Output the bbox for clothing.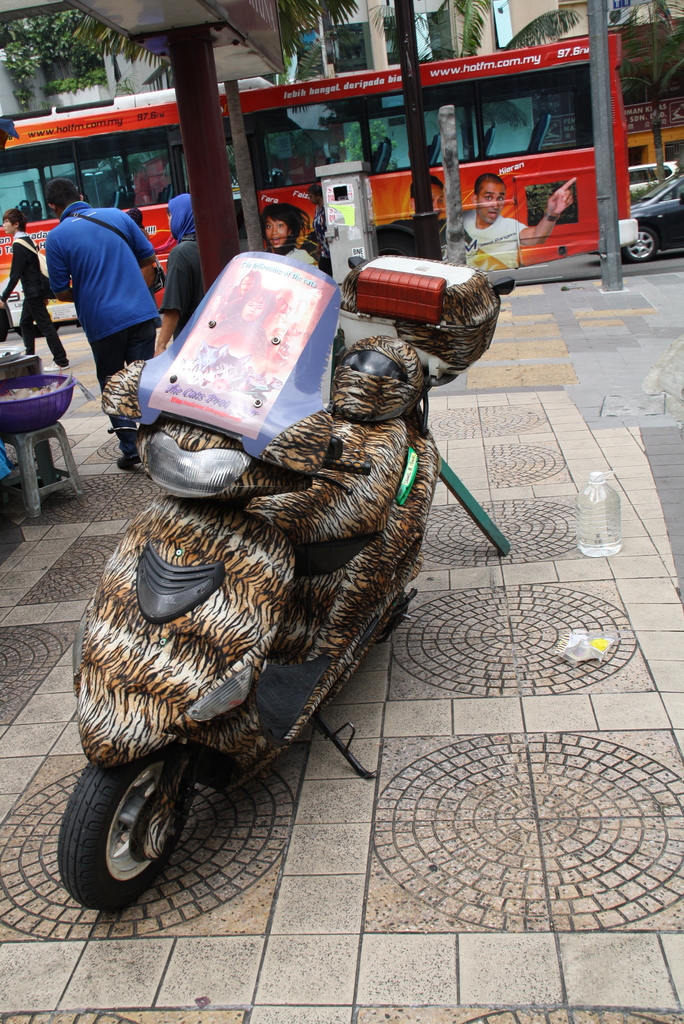
(311, 203, 335, 269).
